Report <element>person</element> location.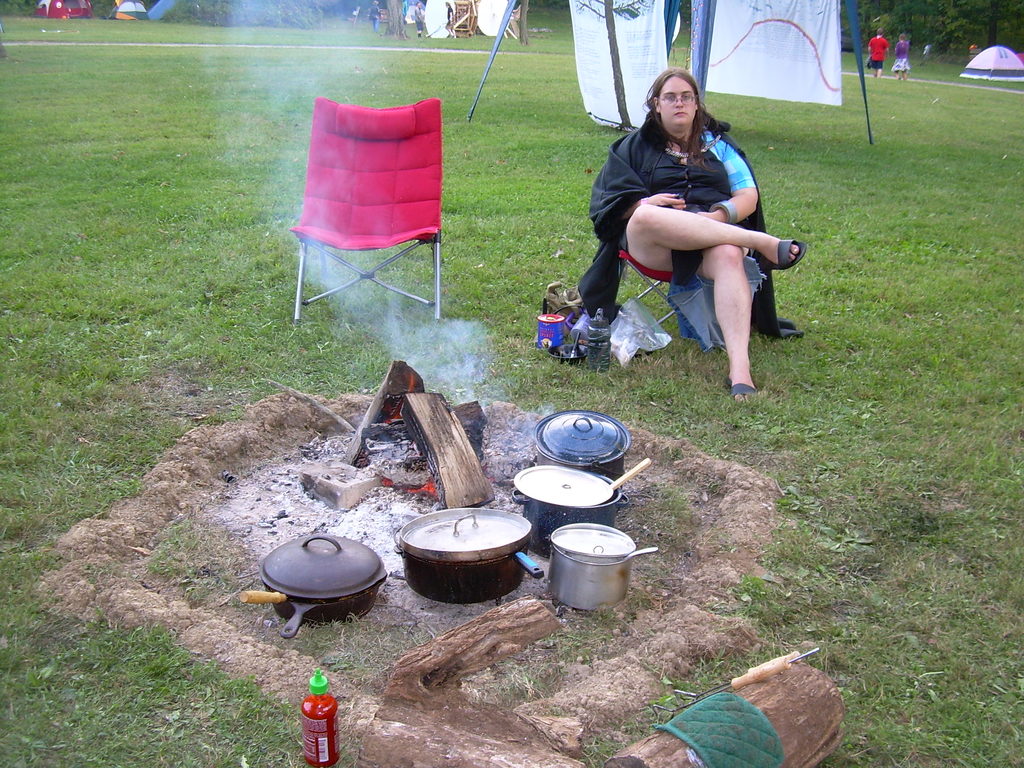
Report: rect(412, 1, 424, 42).
